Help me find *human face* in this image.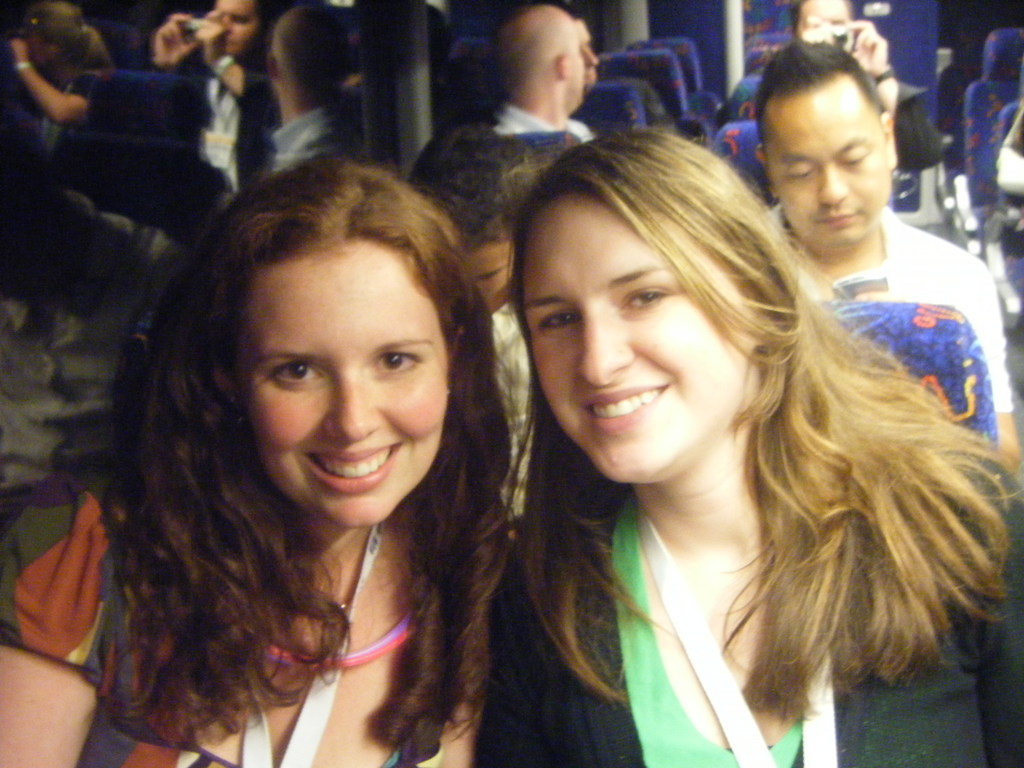
Found it: <bbox>209, 0, 259, 51</bbox>.
